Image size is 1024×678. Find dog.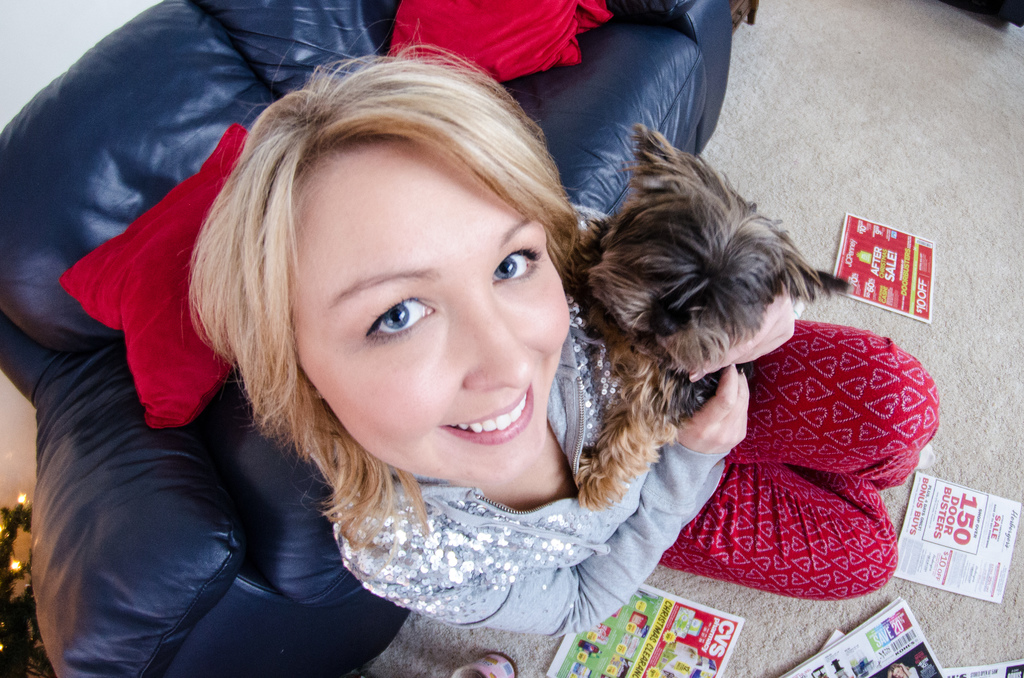
[557,120,854,512].
